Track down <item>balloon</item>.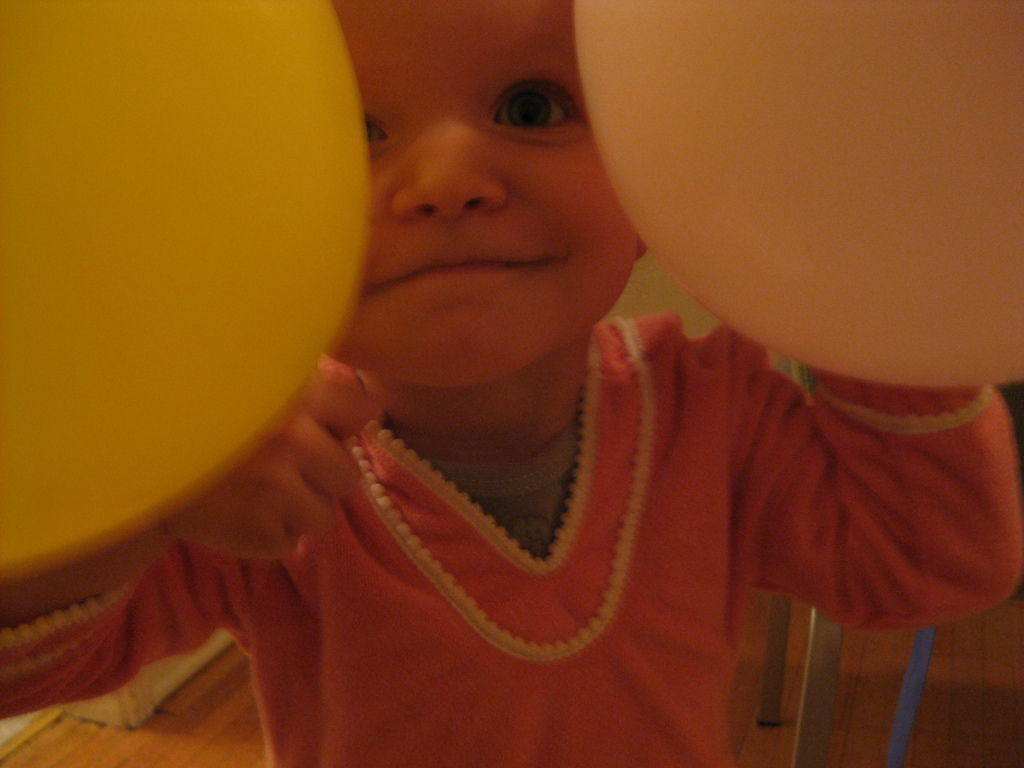
Tracked to 570/0/1021/387.
